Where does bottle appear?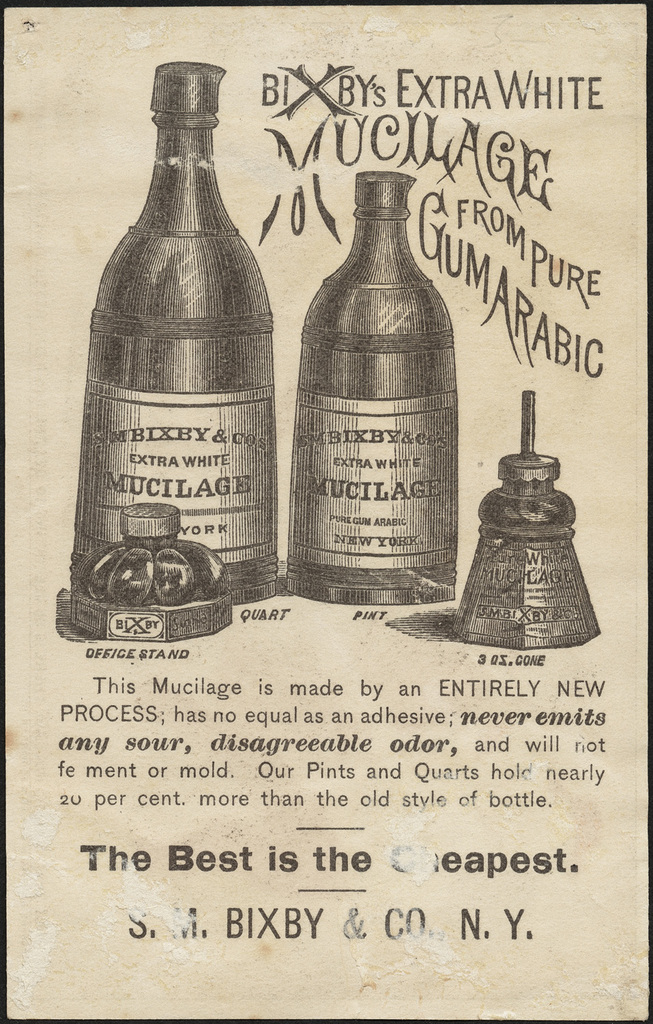
Appears at crop(480, 389, 581, 537).
